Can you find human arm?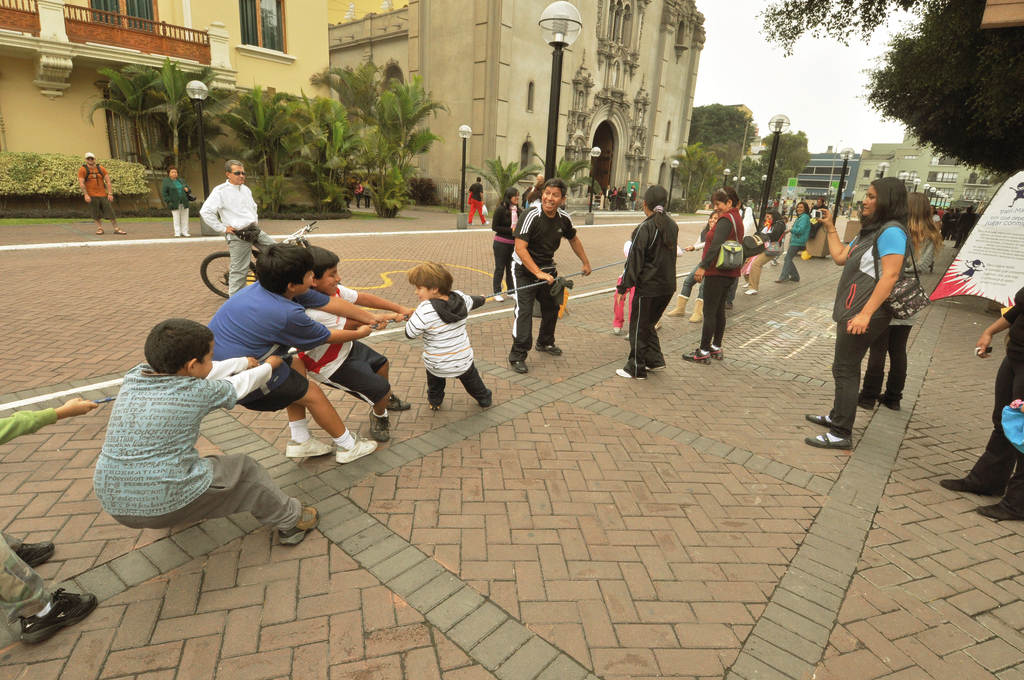
Yes, bounding box: <bbox>202, 355, 281, 414</bbox>.
